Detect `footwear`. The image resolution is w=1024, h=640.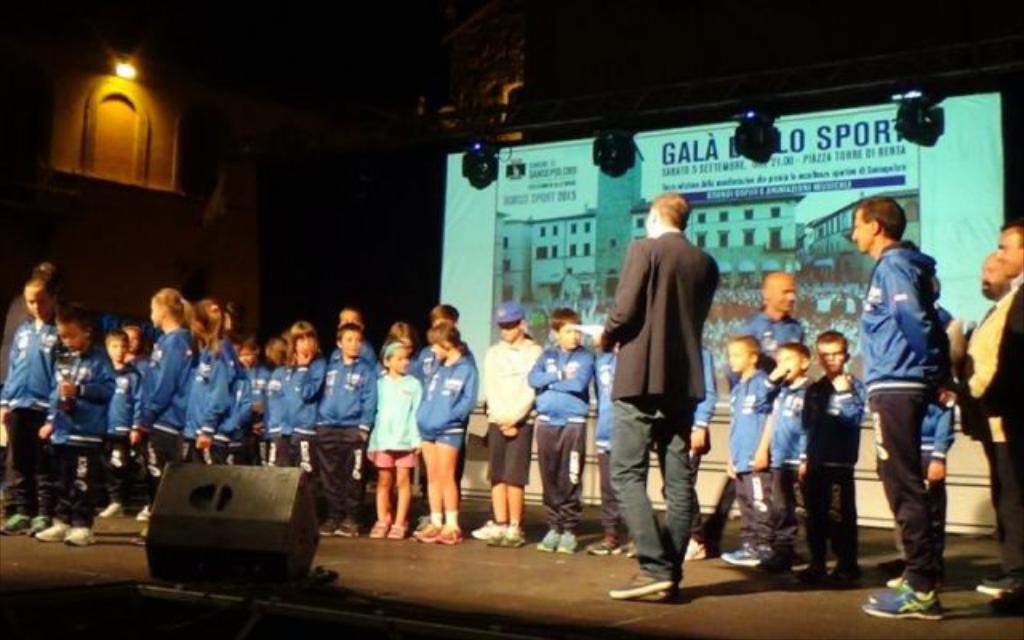
l=797, t=555, r=829, b=579.
